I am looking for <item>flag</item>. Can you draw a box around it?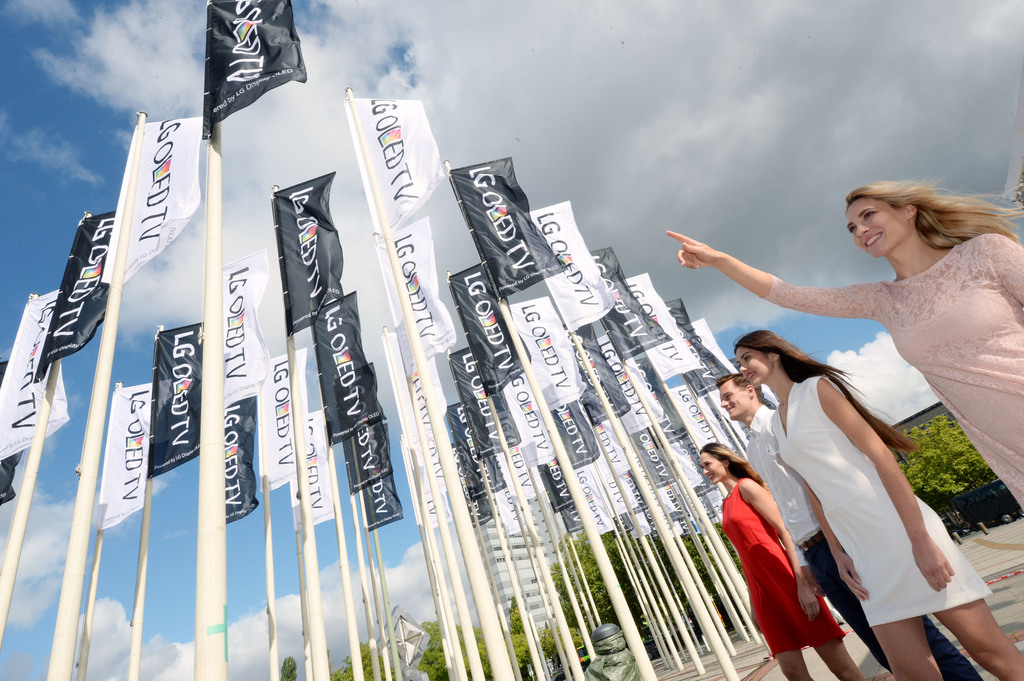
Sure, the bounding box is 444, 392, 506, 503.
